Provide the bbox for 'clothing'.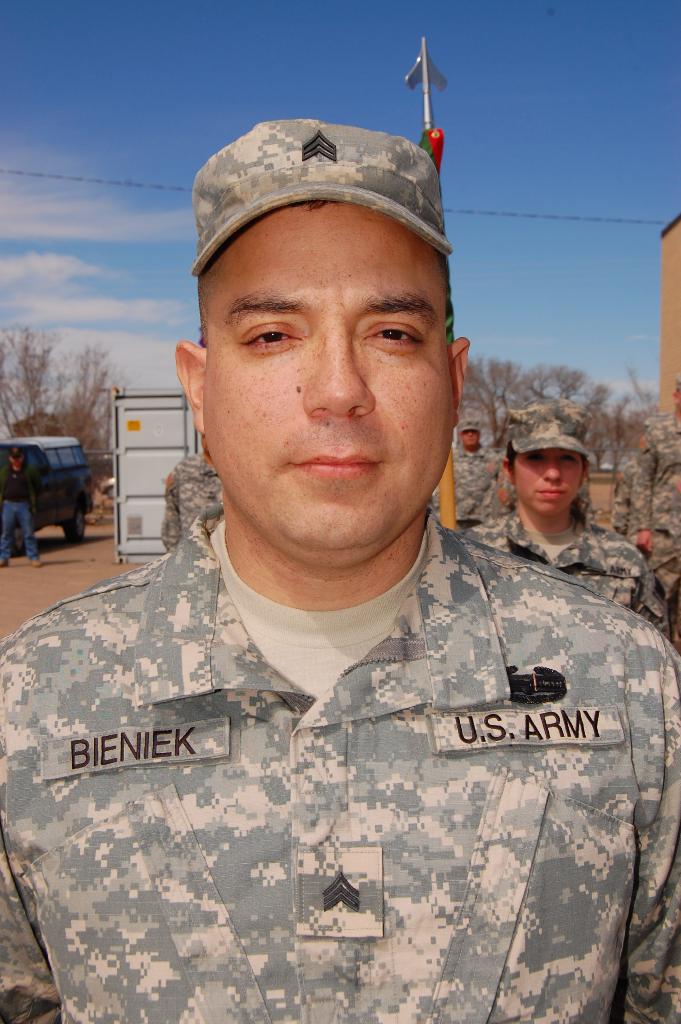
0,459,39,560.
